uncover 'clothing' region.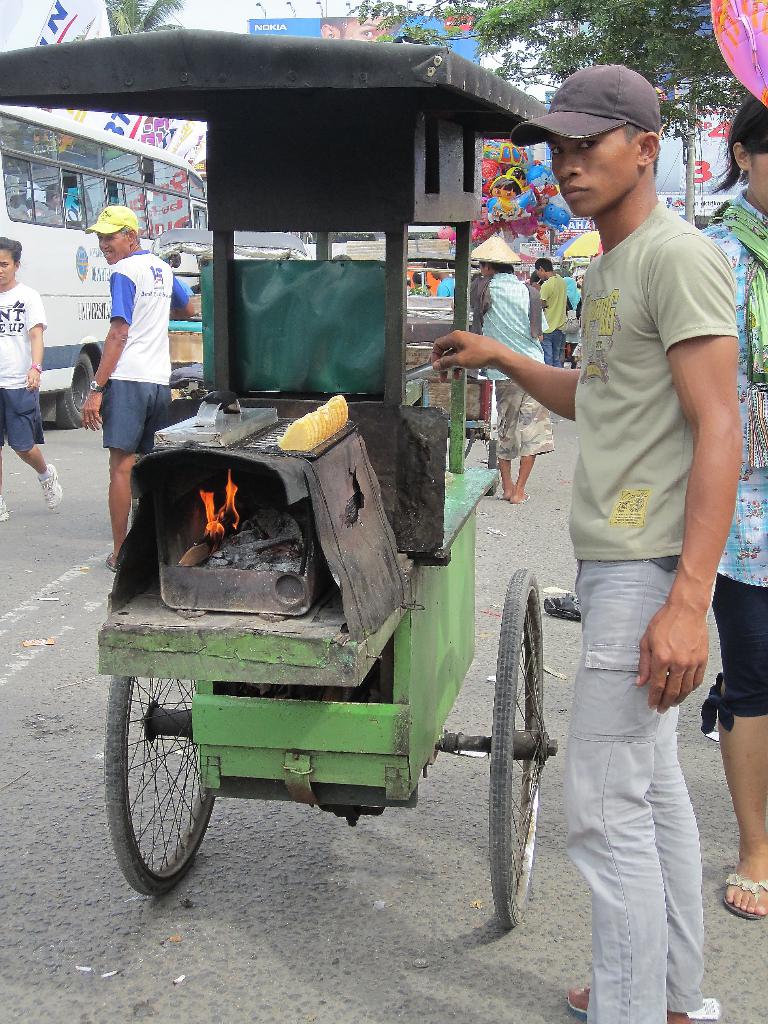
Uncovered: <bbox>564, 208, 735, 1023</bbox>.
